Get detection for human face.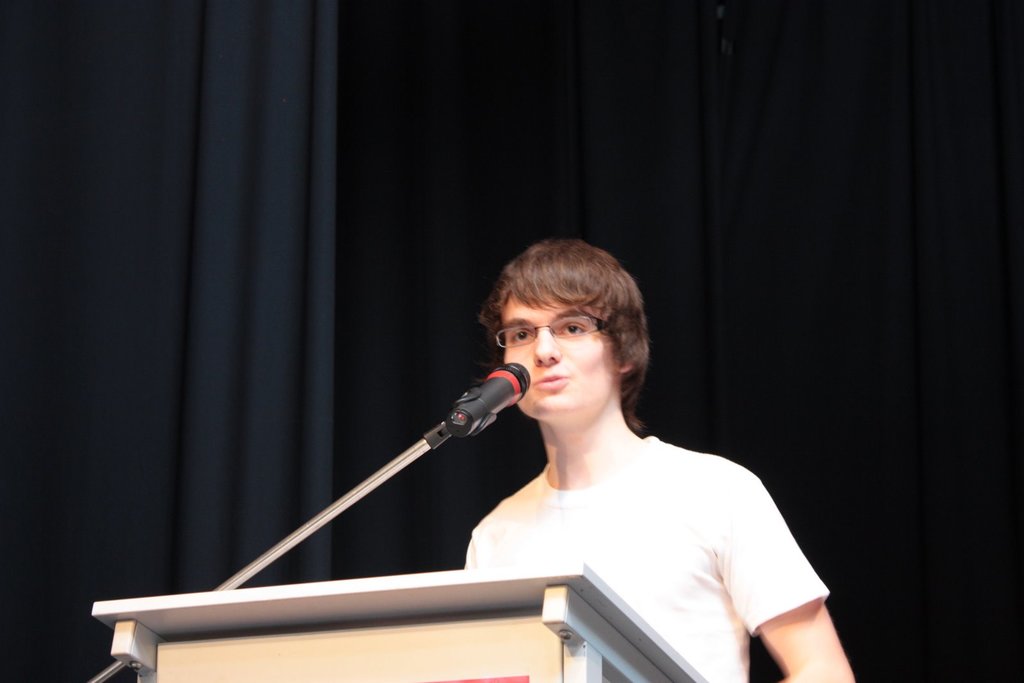
Detection: (504, 290, 611, 422).
